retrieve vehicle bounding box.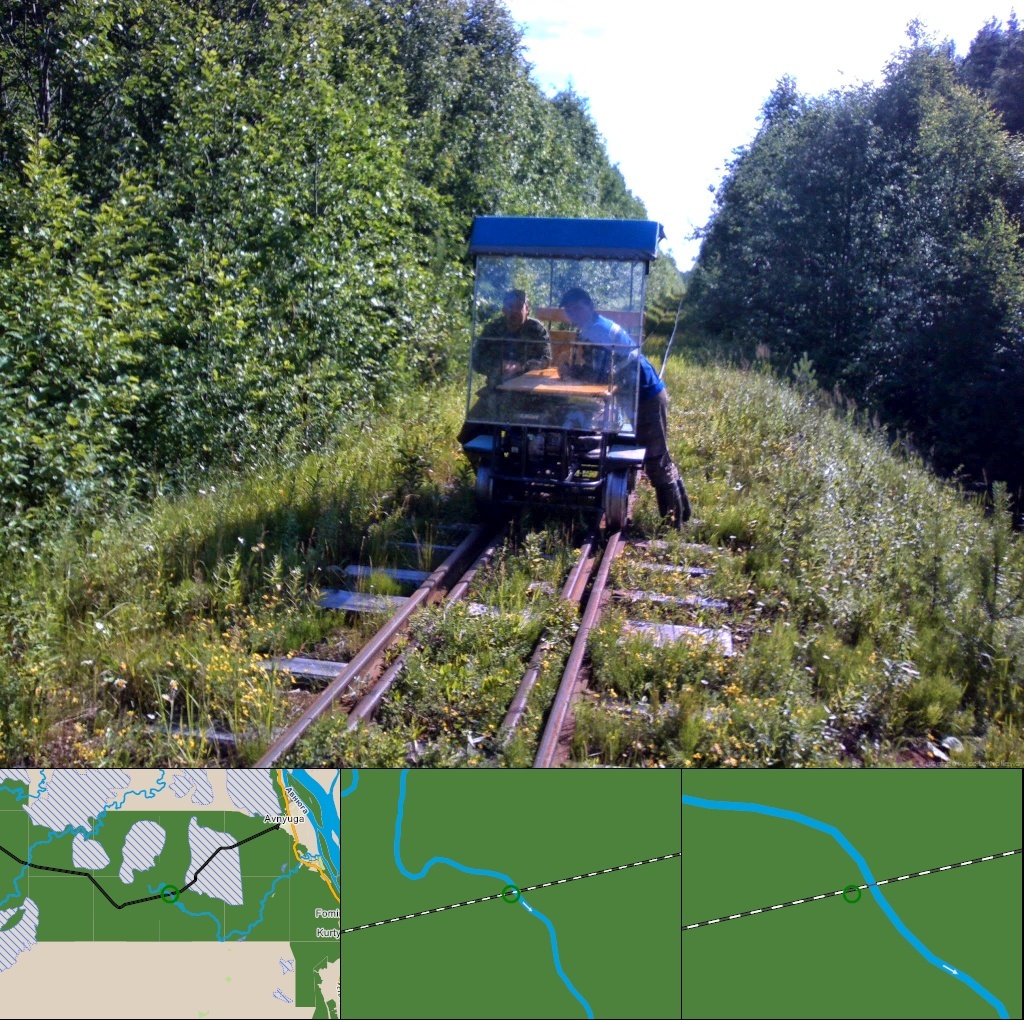
Bounding box: crop(452, 221, 688, 547).
